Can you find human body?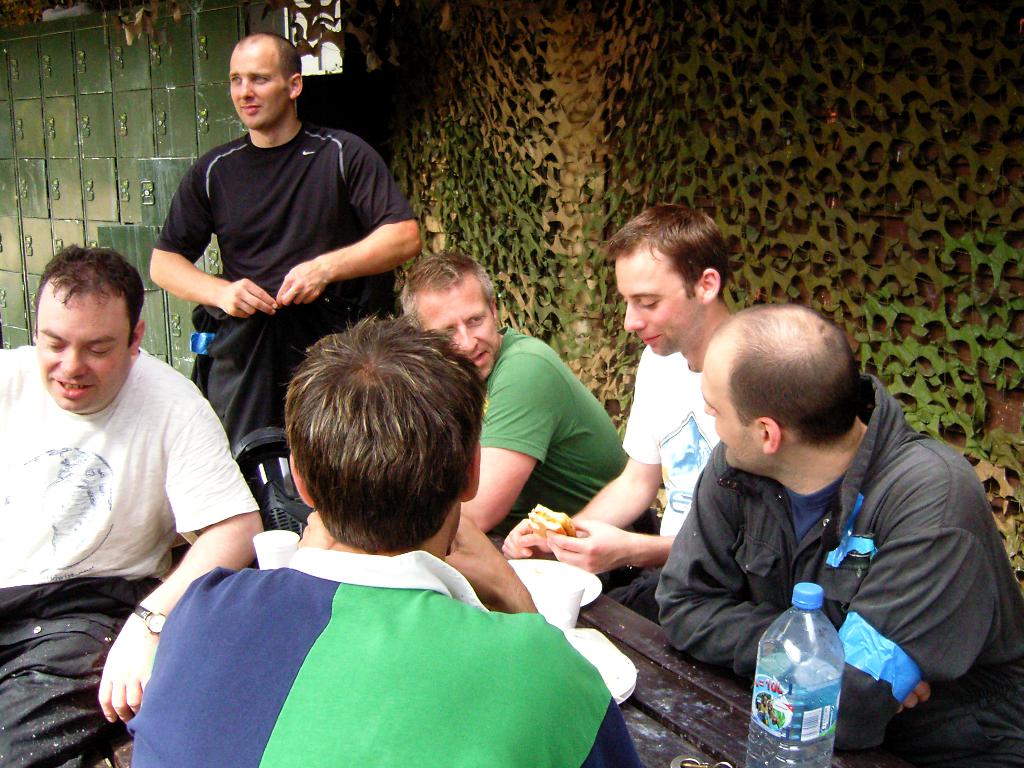
Yes, bounding box: {"left": 449, "top": 321, "right": 660, "bottom": 598}.
